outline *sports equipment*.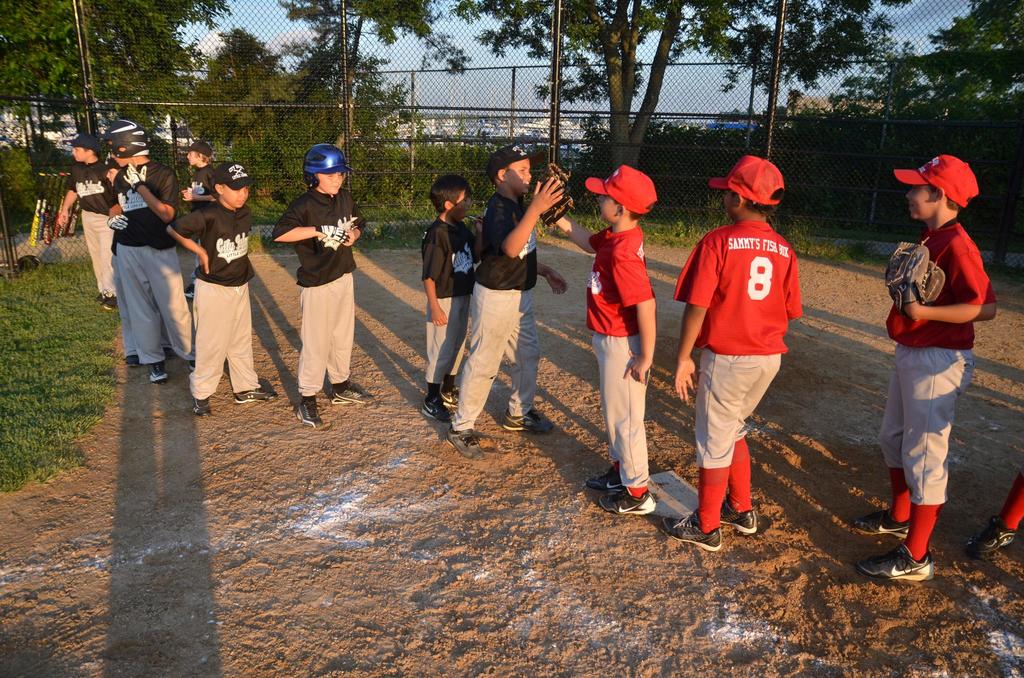
Outline: {"left": 659, "top": 510, "right": 722, "bottom": 554}.
